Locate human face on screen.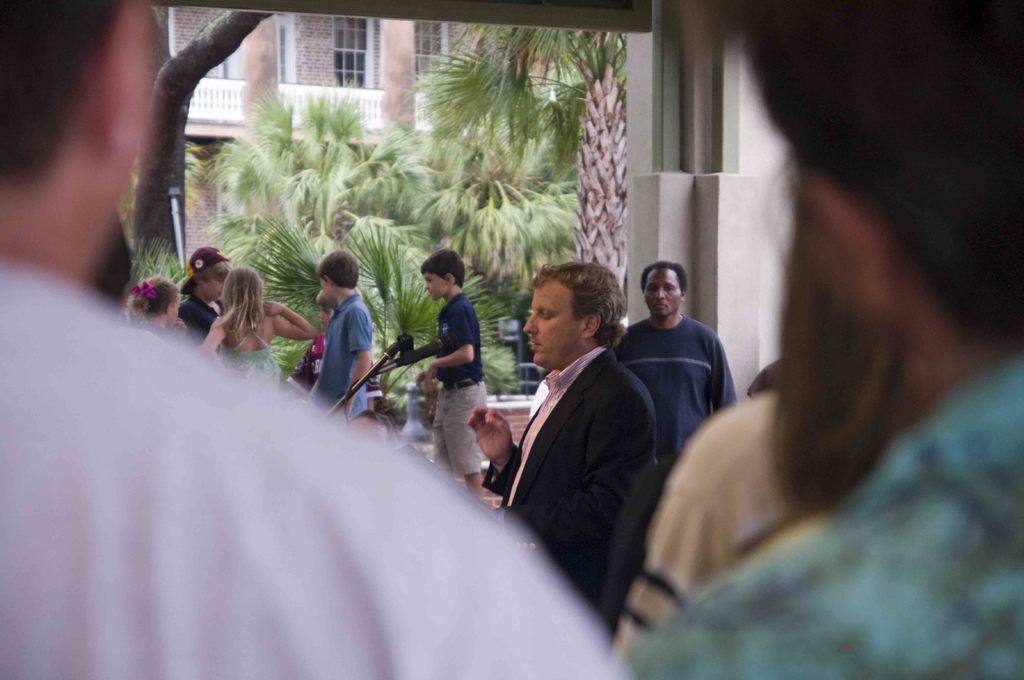
On screen at region(423, 273, 447, 299).
